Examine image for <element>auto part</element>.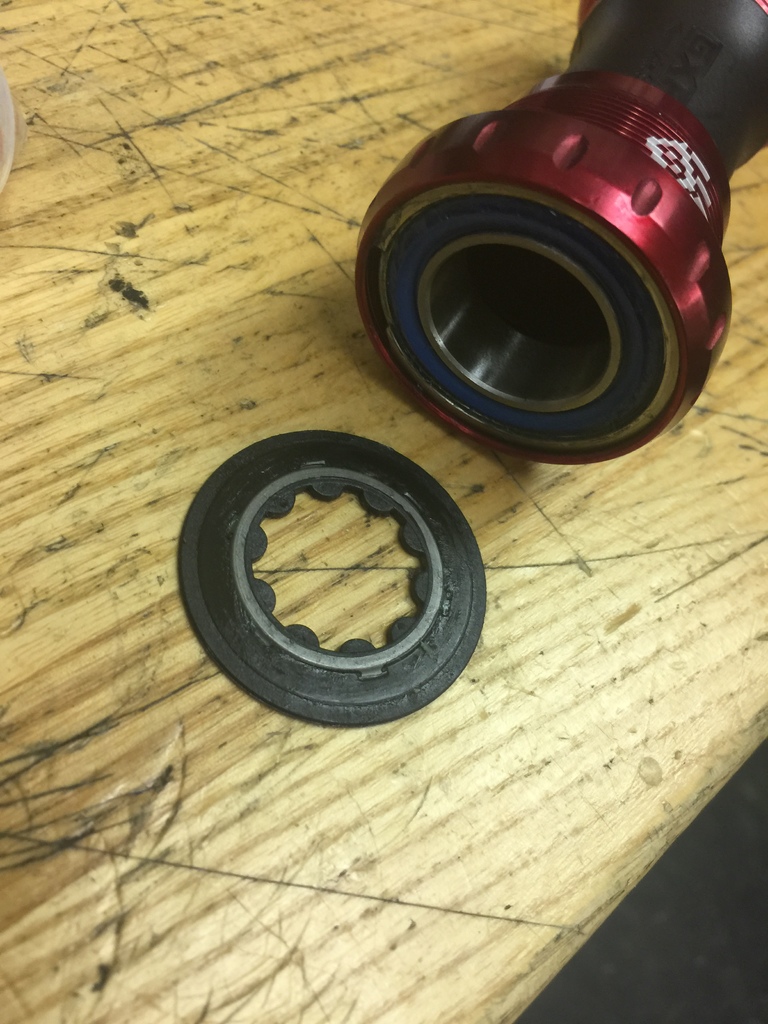
Examination result: [left=353, top=0, right=767, bottom=468].
